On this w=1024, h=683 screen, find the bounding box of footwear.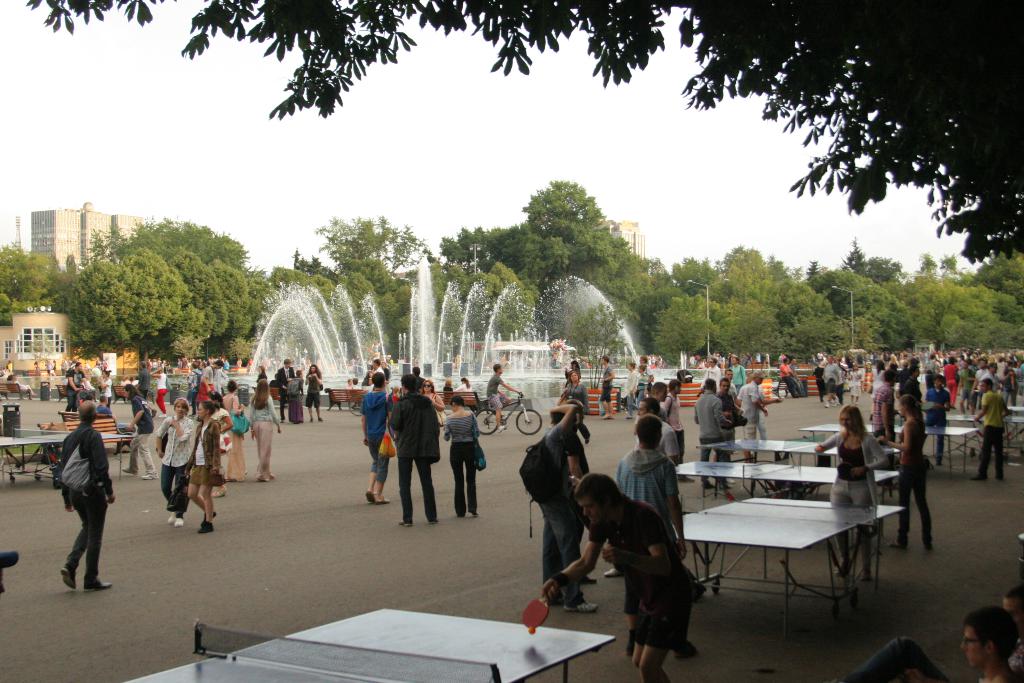
Bounding box: crop(950, 405, 956, 411).
